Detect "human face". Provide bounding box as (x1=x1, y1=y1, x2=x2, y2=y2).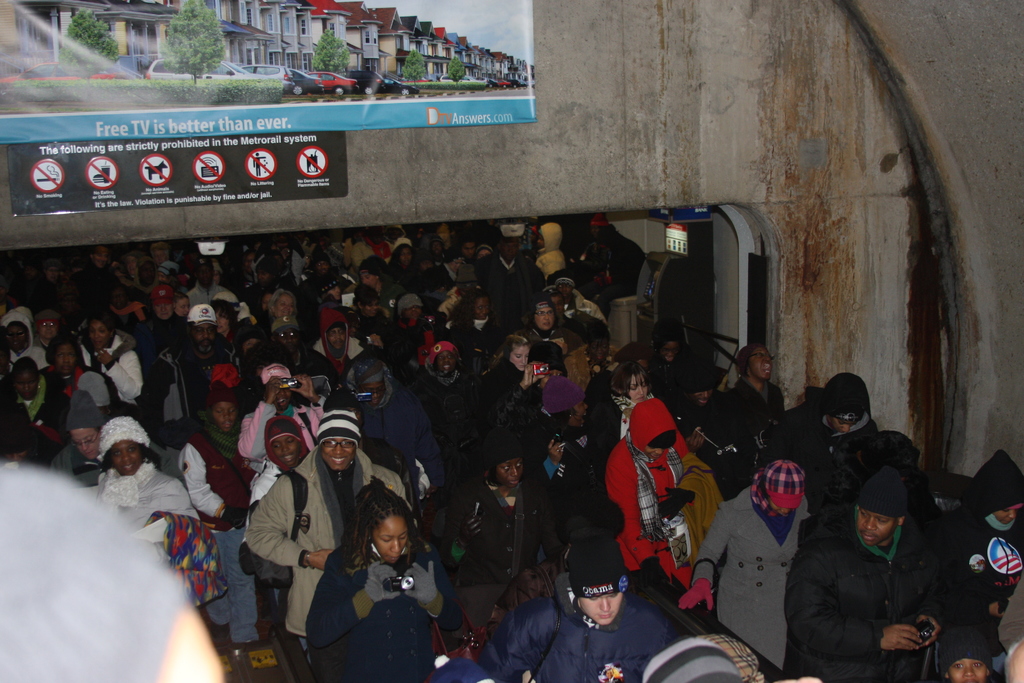
(x1=272, y1=292, x2=292, y2=317).
